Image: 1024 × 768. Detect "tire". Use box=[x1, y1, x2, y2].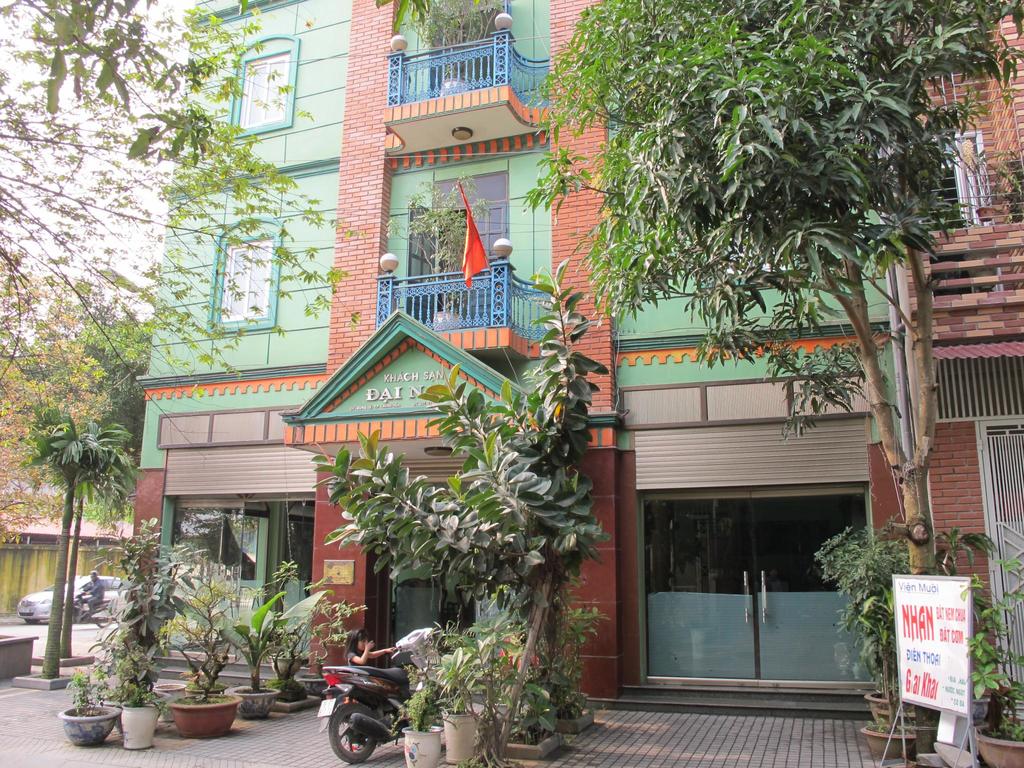
box=[25, 618, 38, 625].
